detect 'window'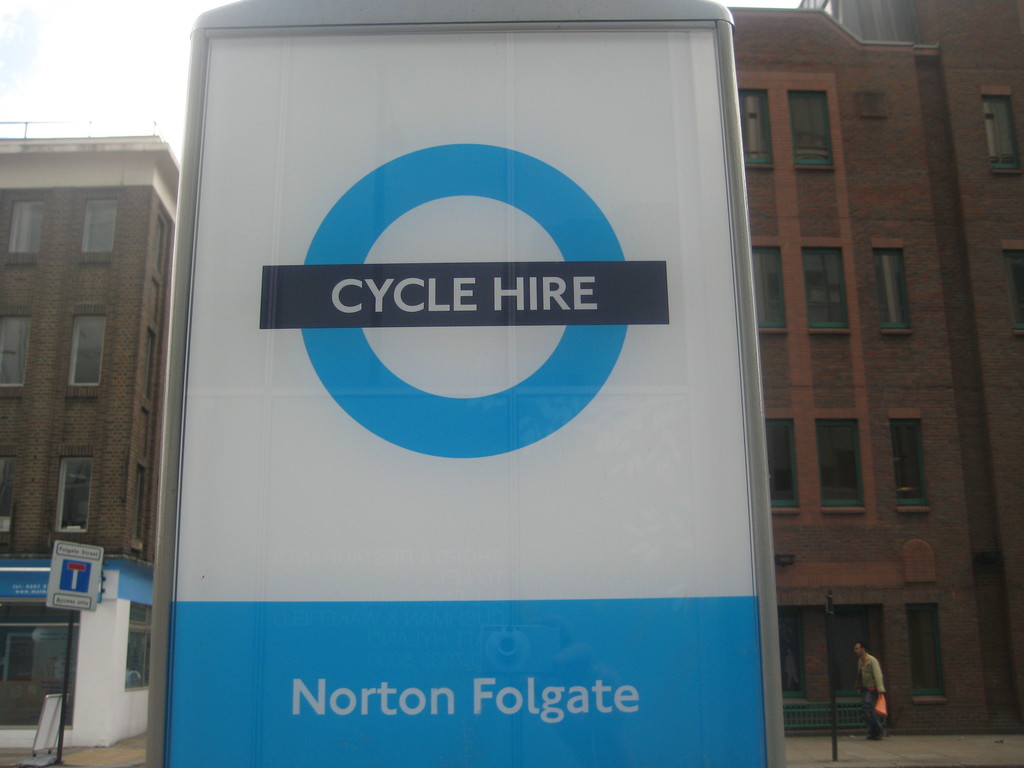
bbox=(888, 419, 927, 511)
